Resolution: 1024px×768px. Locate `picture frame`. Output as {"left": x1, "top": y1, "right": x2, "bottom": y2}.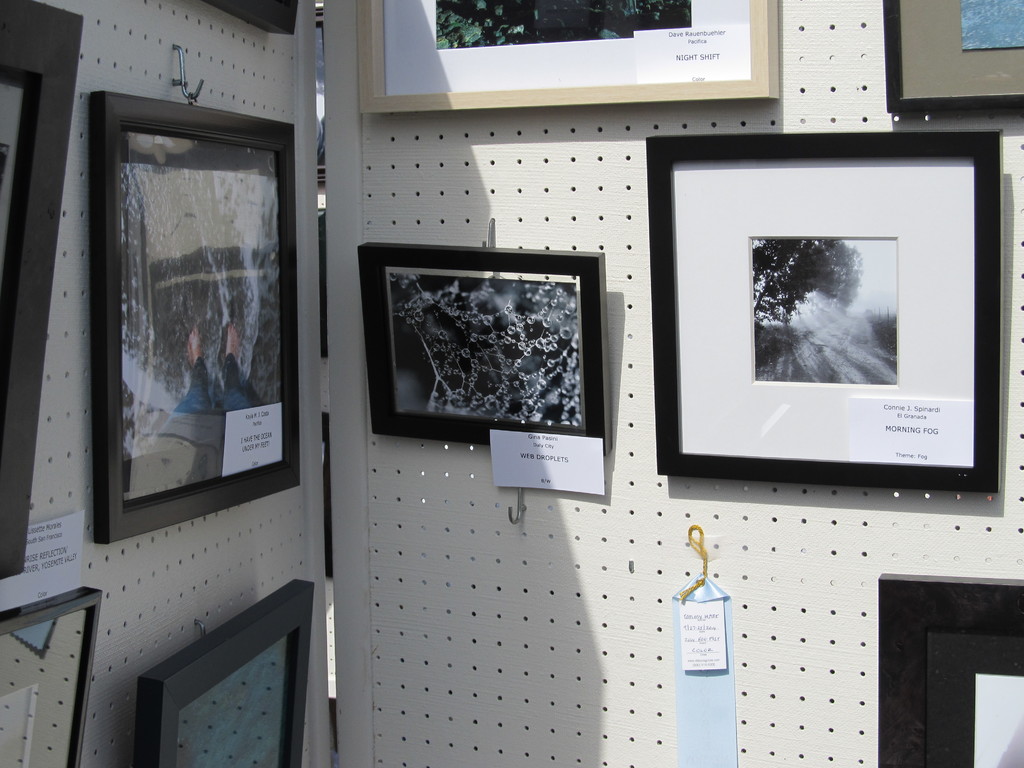
{"left": 358, "top": 244, "right": 611, "bottom": 455}.
